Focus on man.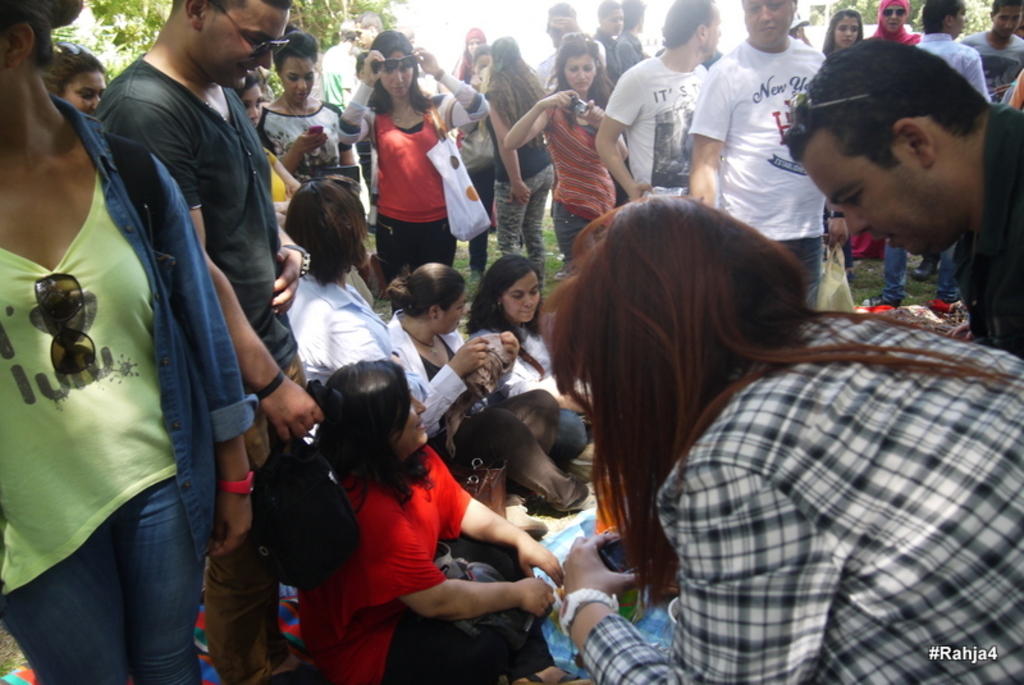
Focused at BBox(869, 0, 1000, 309).
